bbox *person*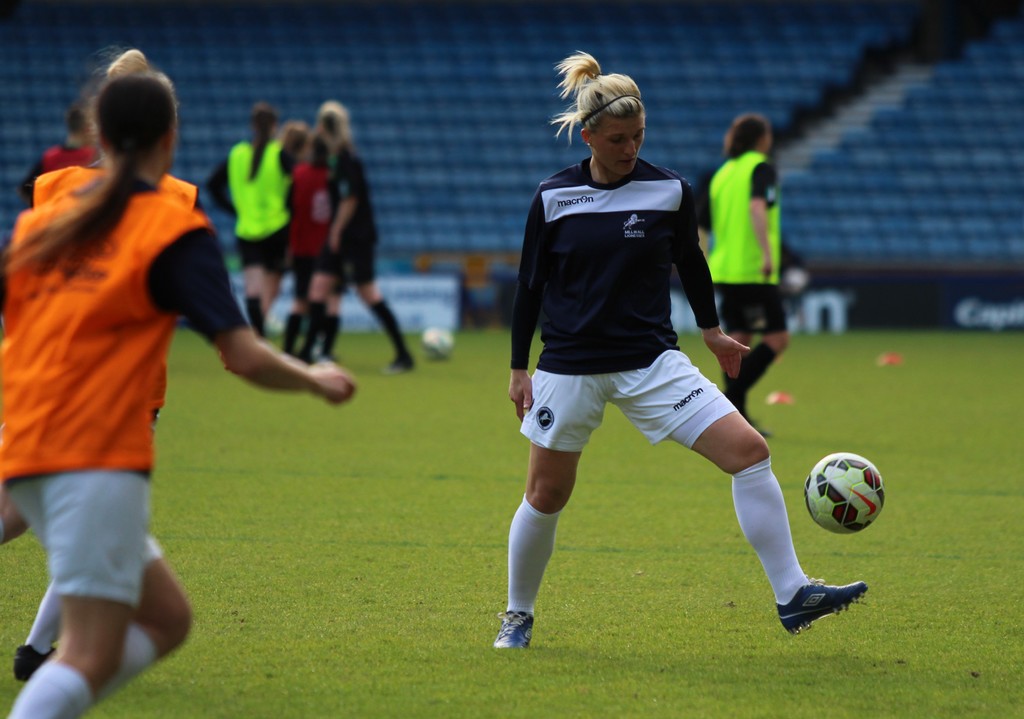
Rect(701, 117, 790, 449)
